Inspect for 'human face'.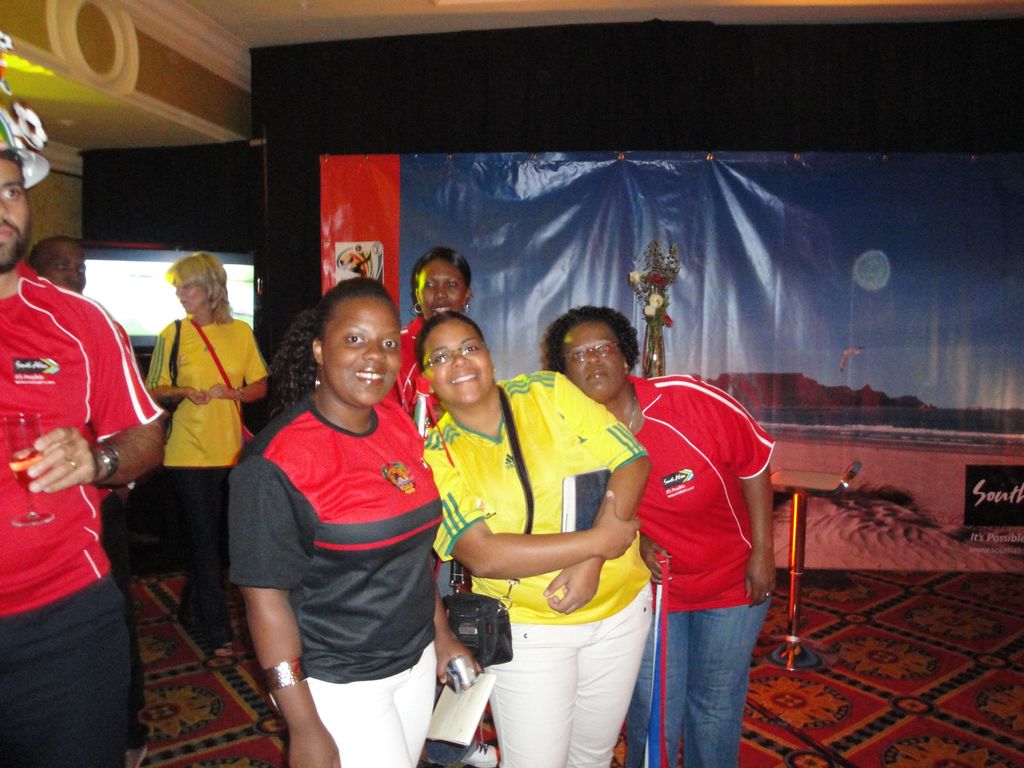
Inspection: (0,157,35,274).
